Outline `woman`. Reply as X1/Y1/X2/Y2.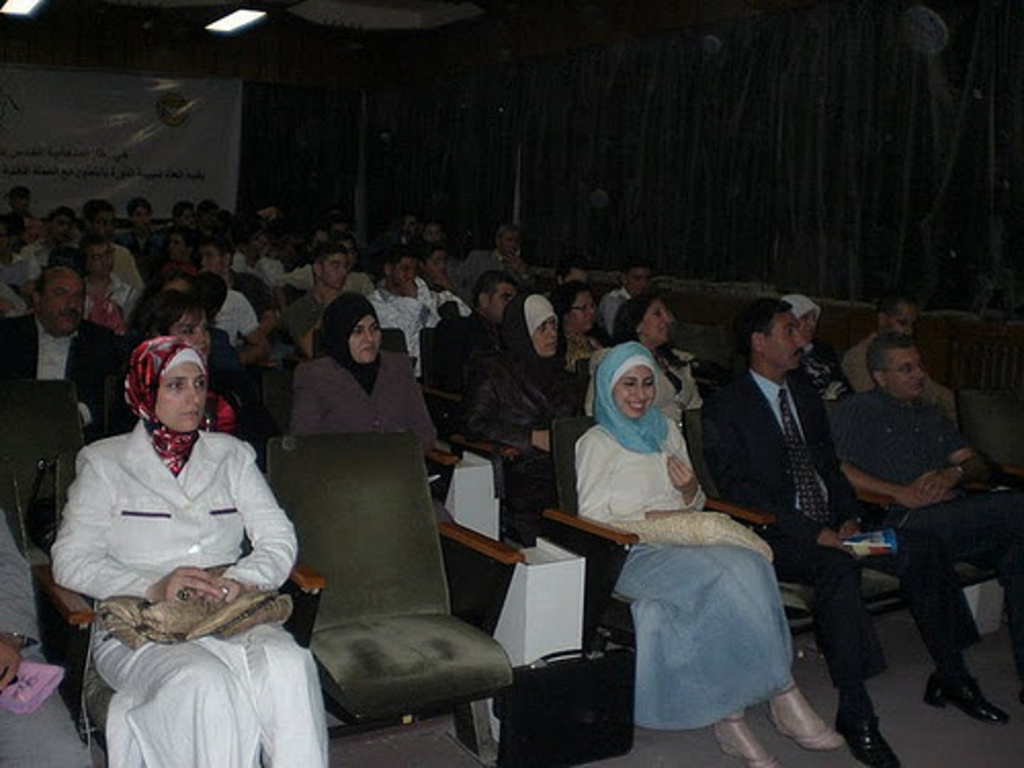
555/283/614/377.
